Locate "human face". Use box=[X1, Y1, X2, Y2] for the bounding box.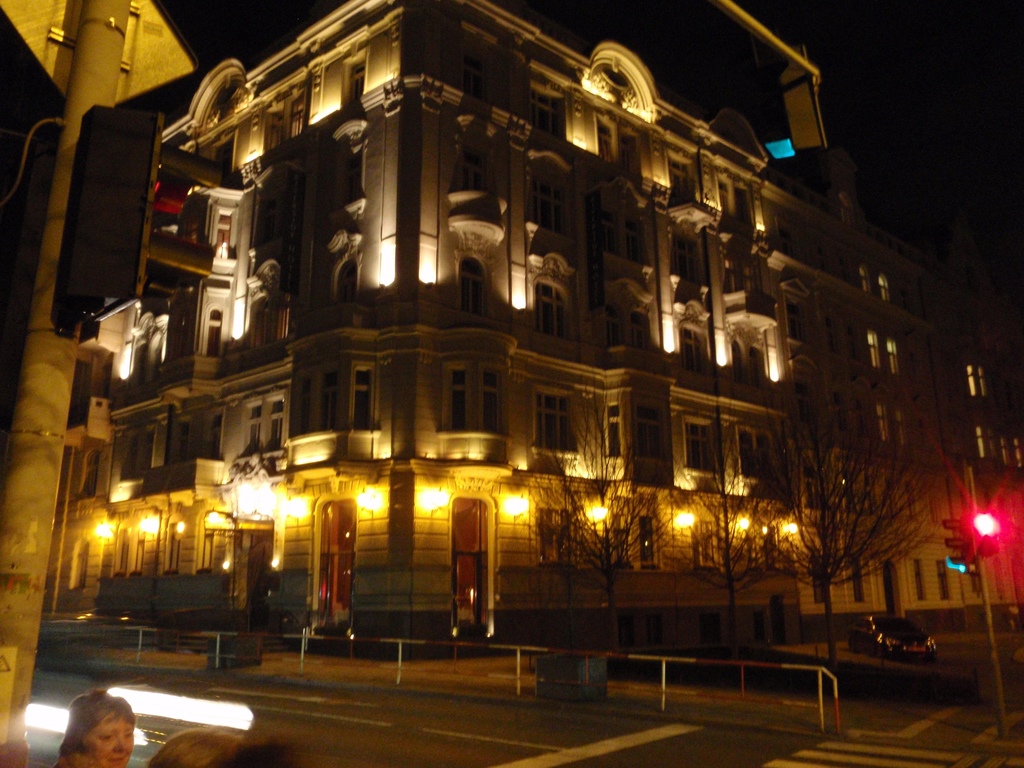
box=[83, 709, 133, 767].
